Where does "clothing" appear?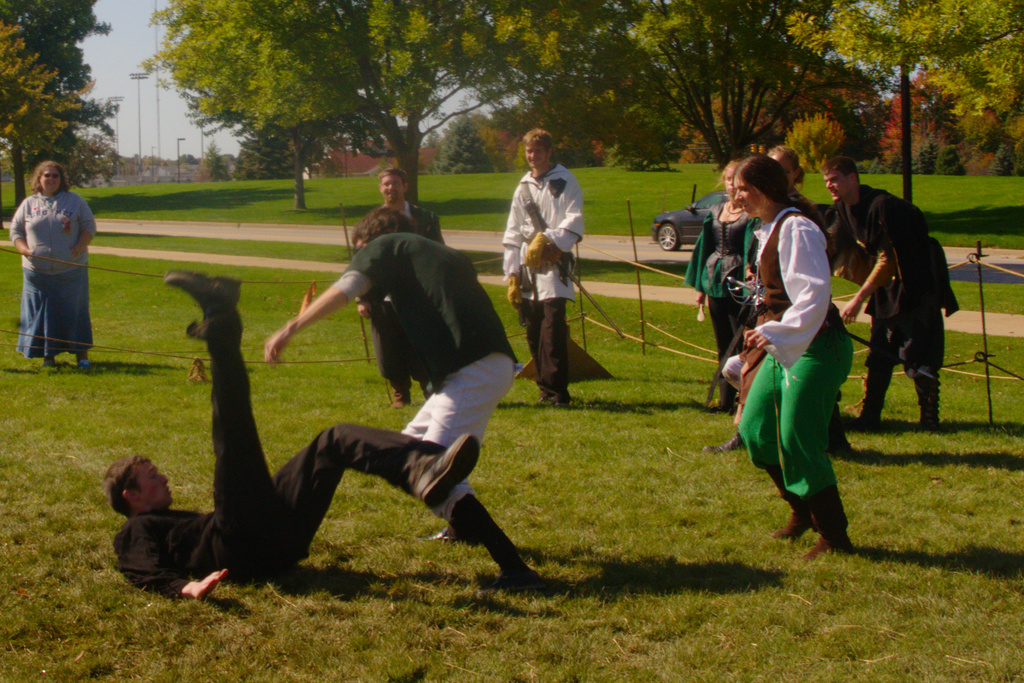
Appears at [674,202,759,385].
